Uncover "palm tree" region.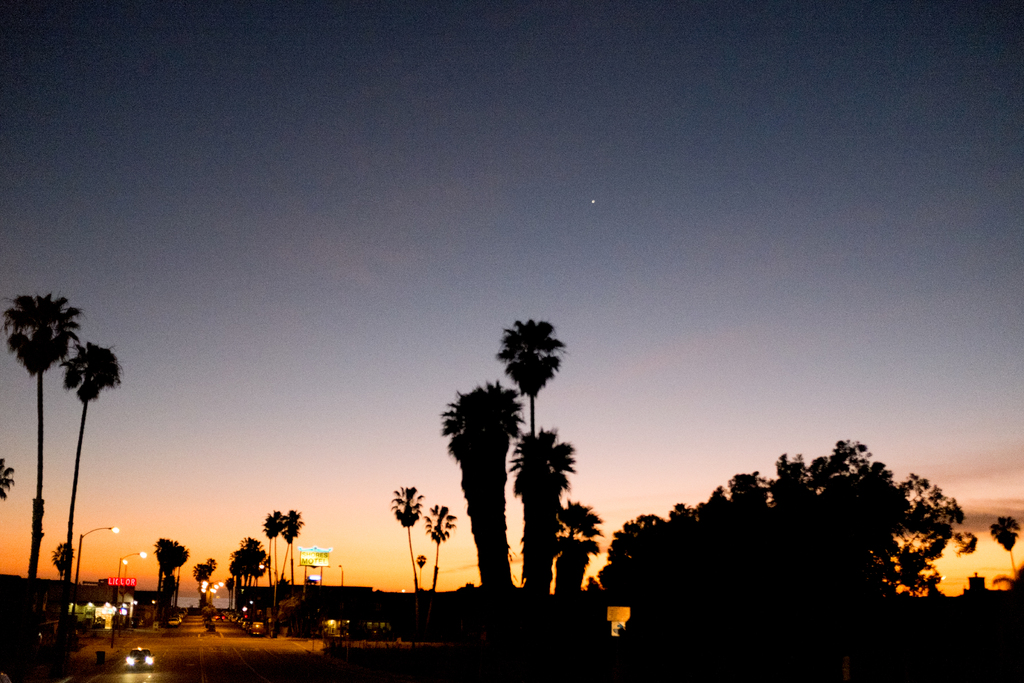
Uncovered: select_region(263, 502, 303, 627).
